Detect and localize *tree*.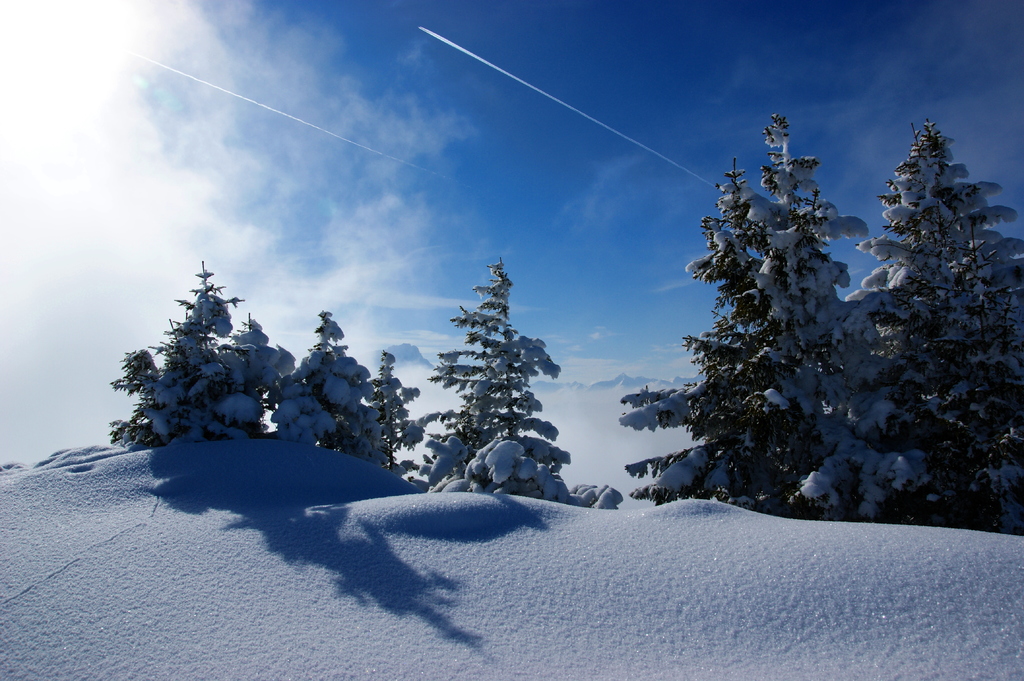
Localized at Rect(838, 120, 1021, 531).
